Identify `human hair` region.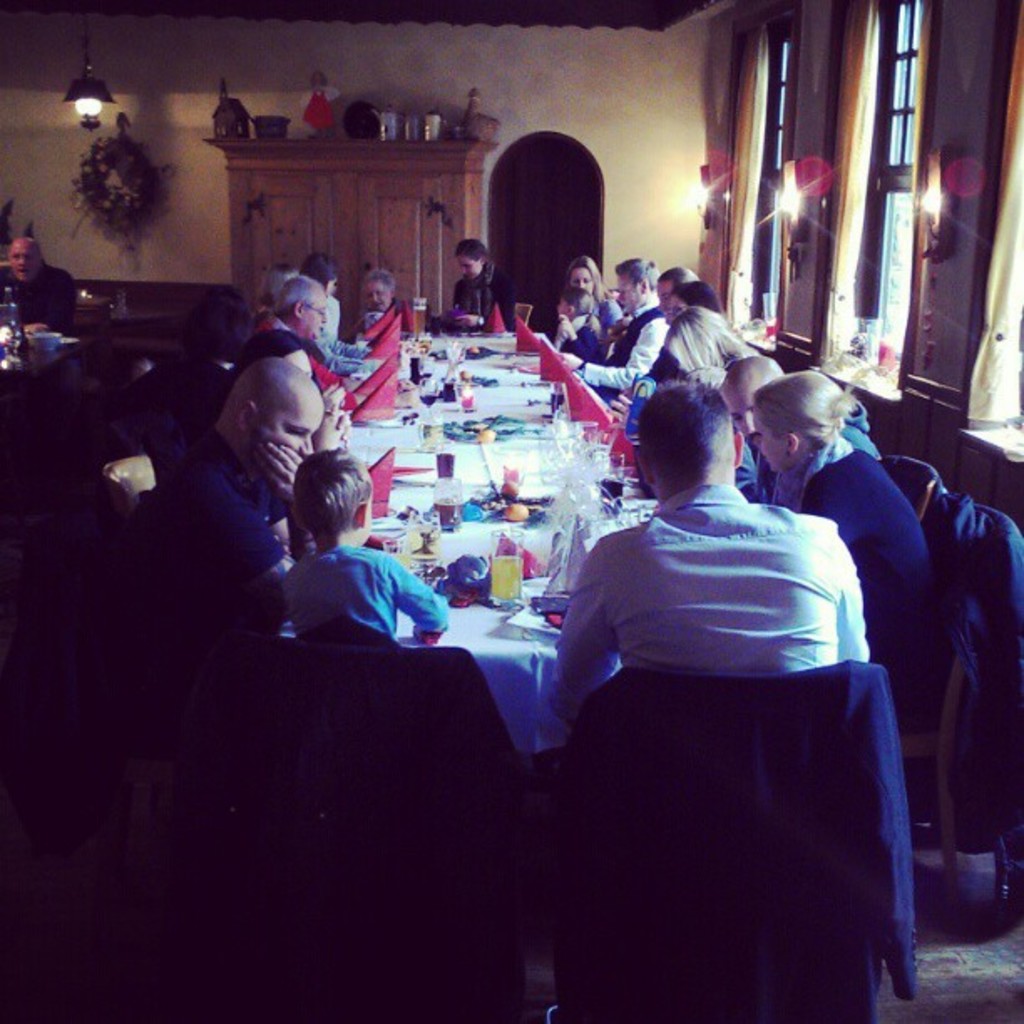
Region: rect(366, 266, 393, 291).
